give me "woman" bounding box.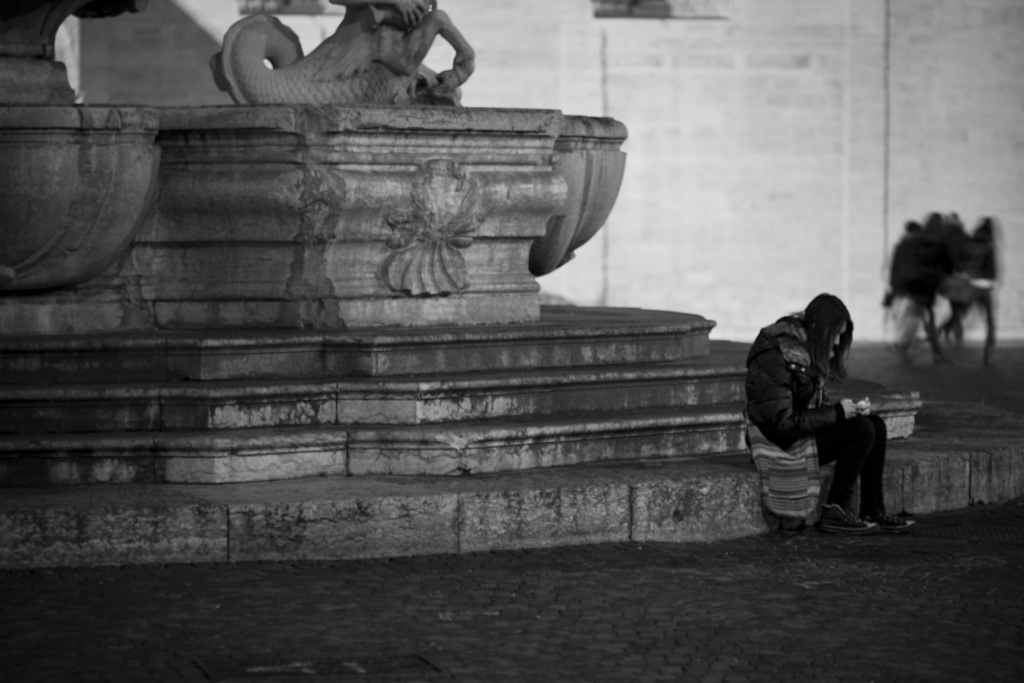
detection(751, 276, 906, 548).
